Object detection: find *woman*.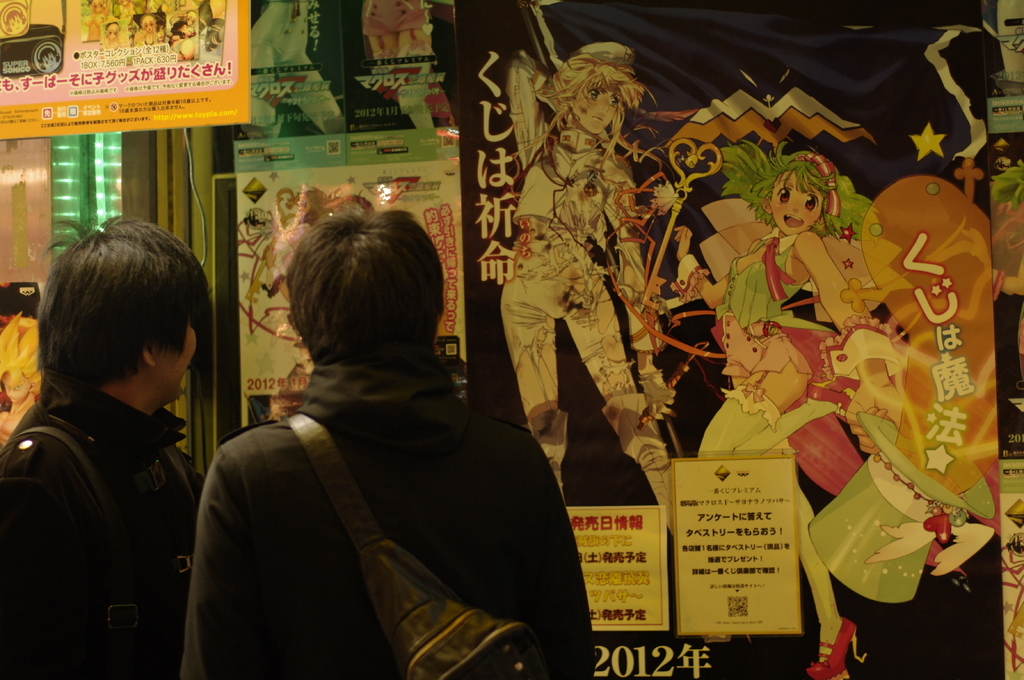
detection(83, 0, 111, 40).
